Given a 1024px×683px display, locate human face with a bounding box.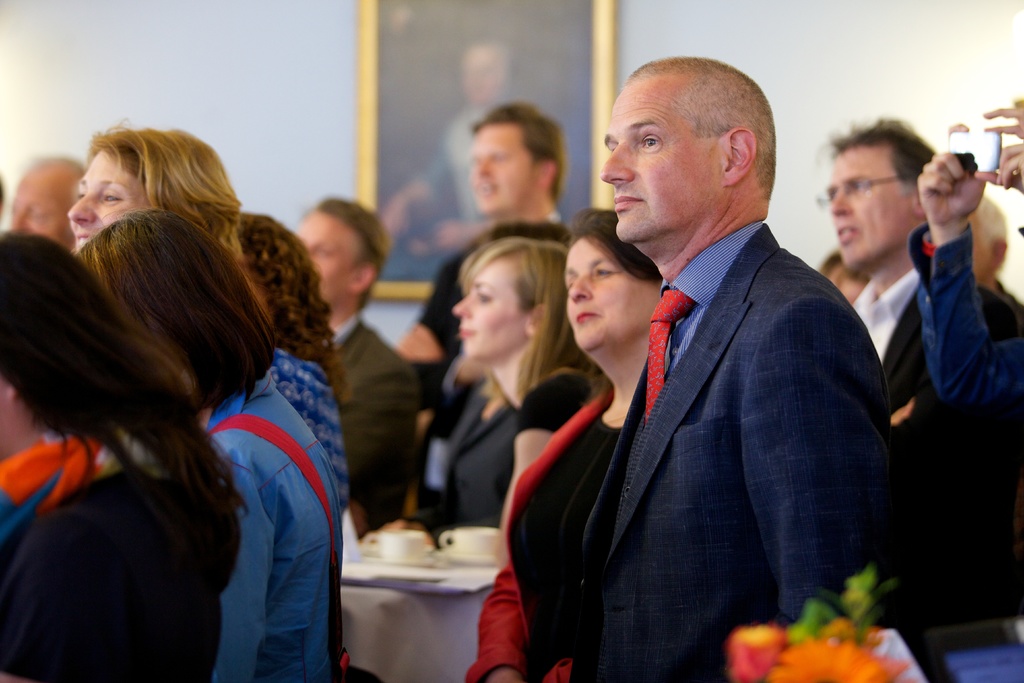
Located: 68,152,136,256.
